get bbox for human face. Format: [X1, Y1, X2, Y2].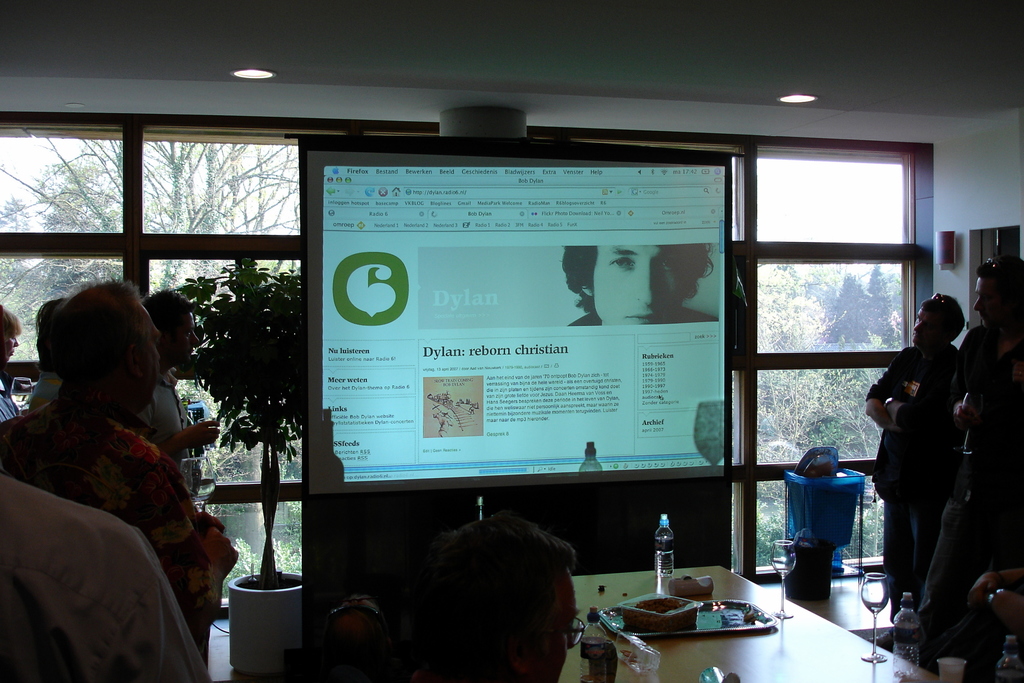
[134, 305, 161, 390].
